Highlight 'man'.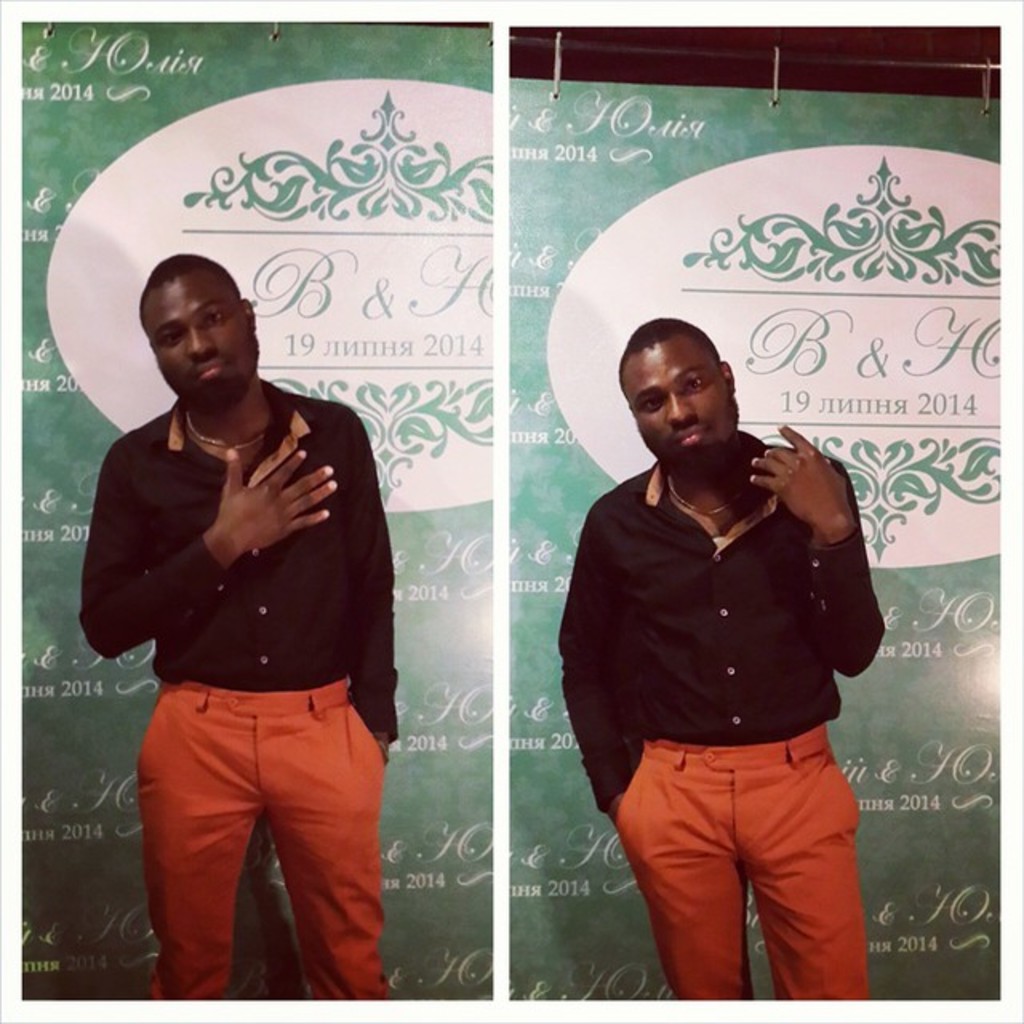
Highlighted region: <box>69,248,416,1005</box>.
